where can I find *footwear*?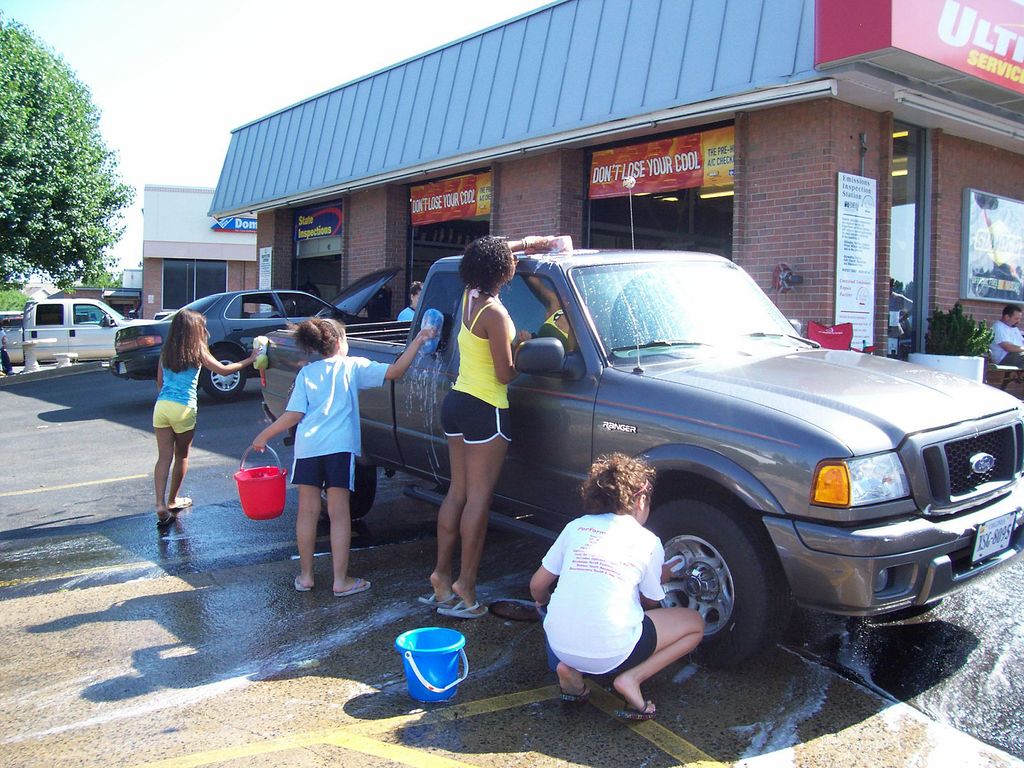
You can find it at 438, 600, 488, 619.
